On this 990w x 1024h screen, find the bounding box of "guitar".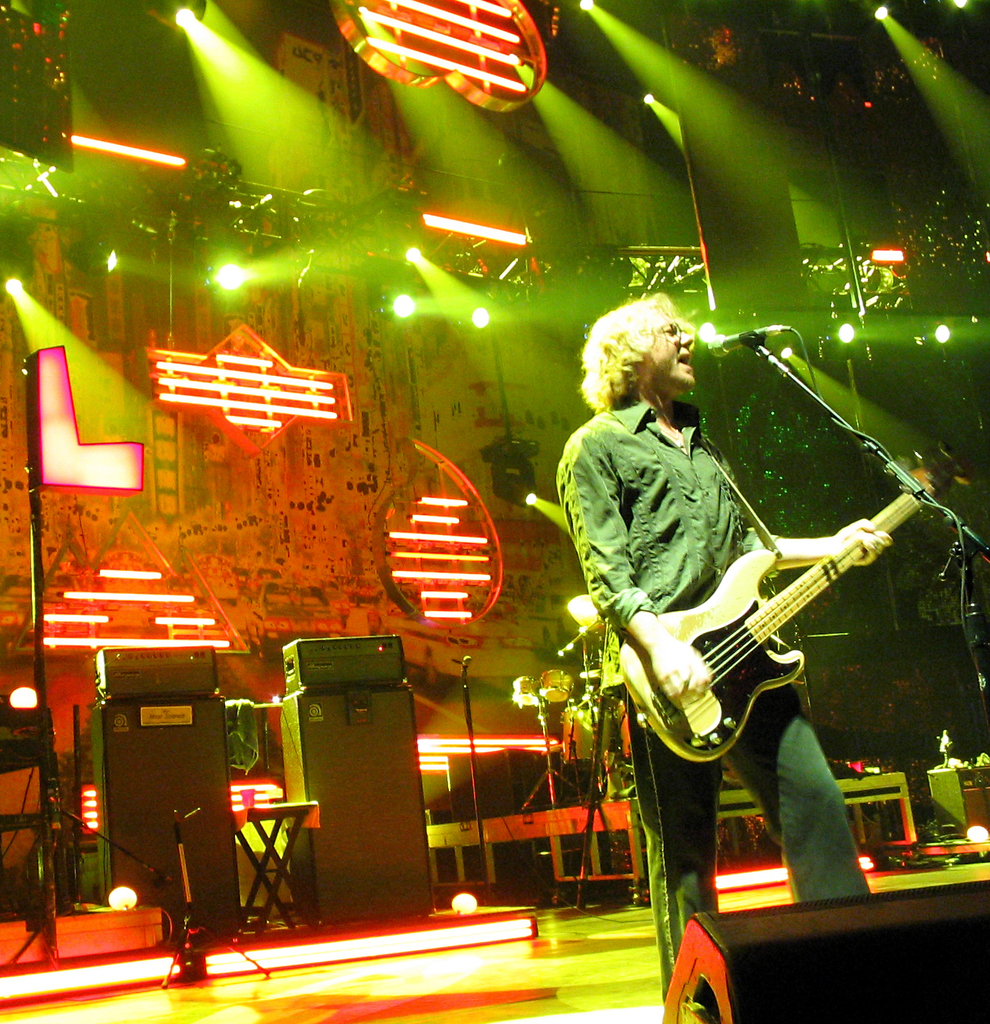
Bounding box: <bbox>612, 438, 962, 769</bbox>.
